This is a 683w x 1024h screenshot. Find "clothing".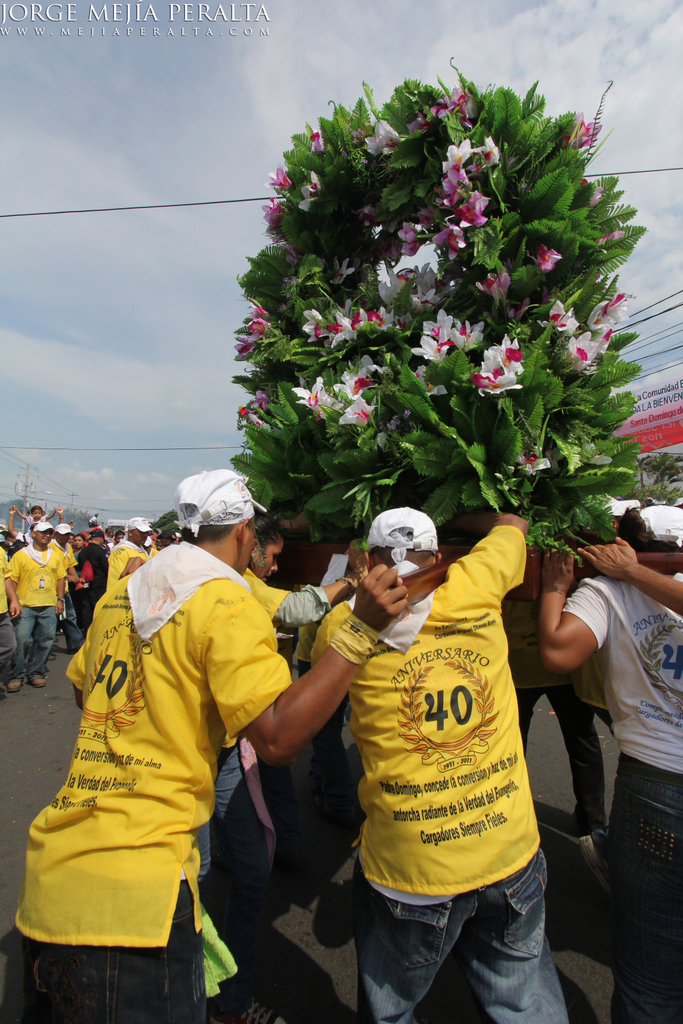
Bounding box: x1=559 y1=563 x2=682 y2=1022.
